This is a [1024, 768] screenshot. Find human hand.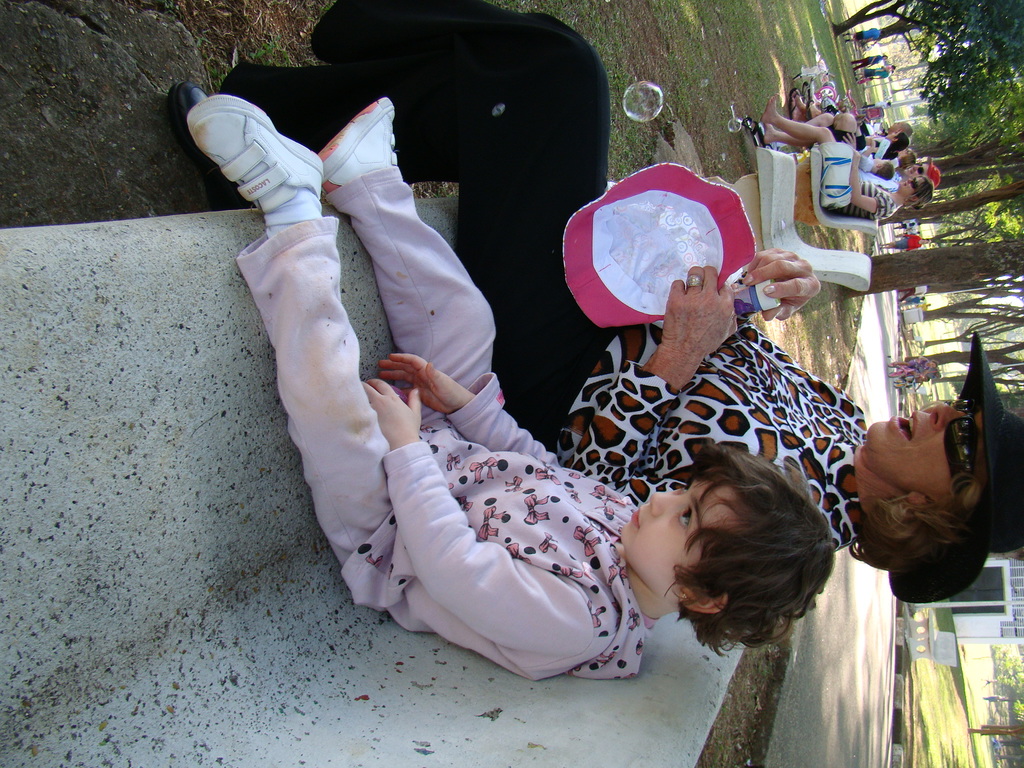
Bounding box: (left=374, top=348, right=474, bottom=419).
